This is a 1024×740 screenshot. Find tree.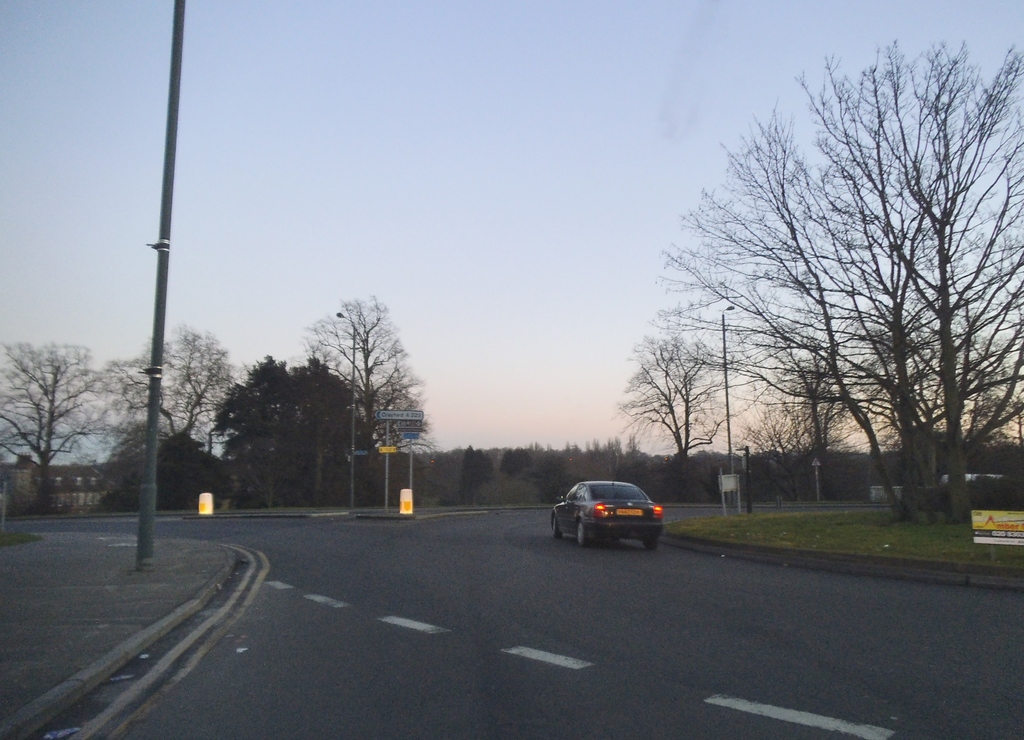
Bounding box: select_region(867, 318, 1015, 485).
